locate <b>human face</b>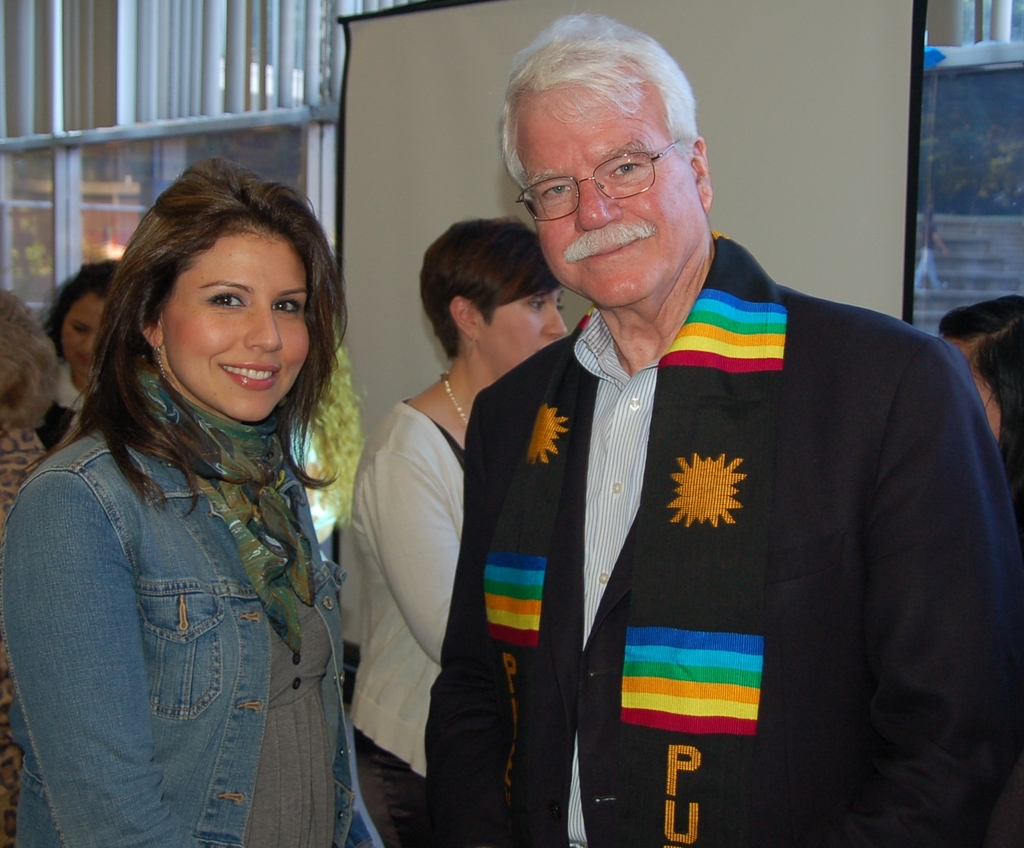
{"left": 160, "top": 221, "right": 310, "bottom": 424}
